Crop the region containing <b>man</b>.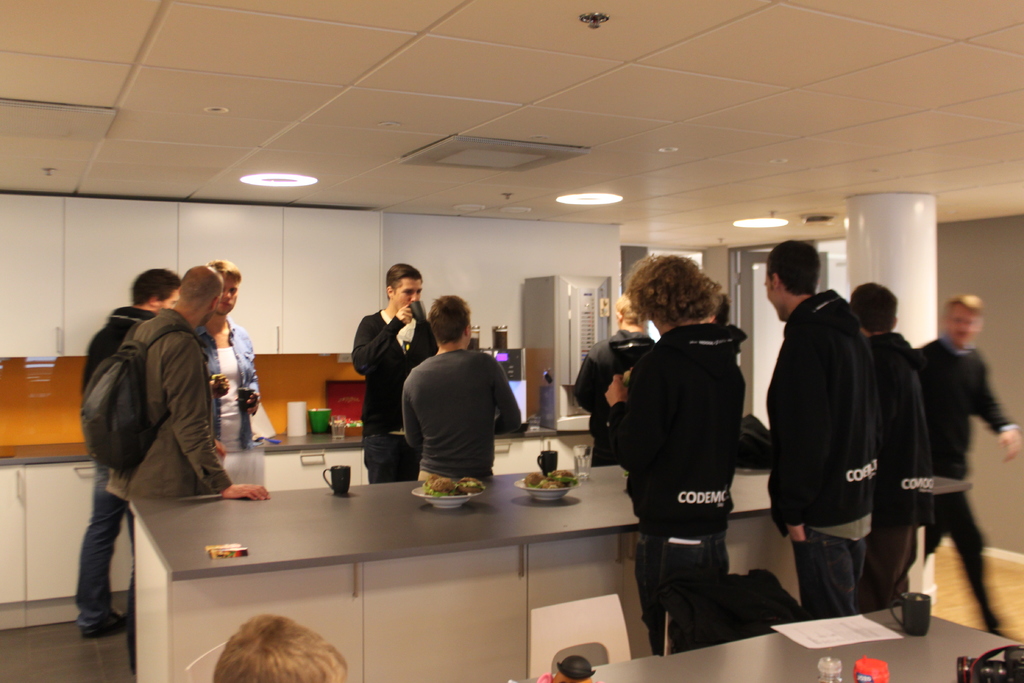
Crop region: bbox=(575, 298, 652, 462).
